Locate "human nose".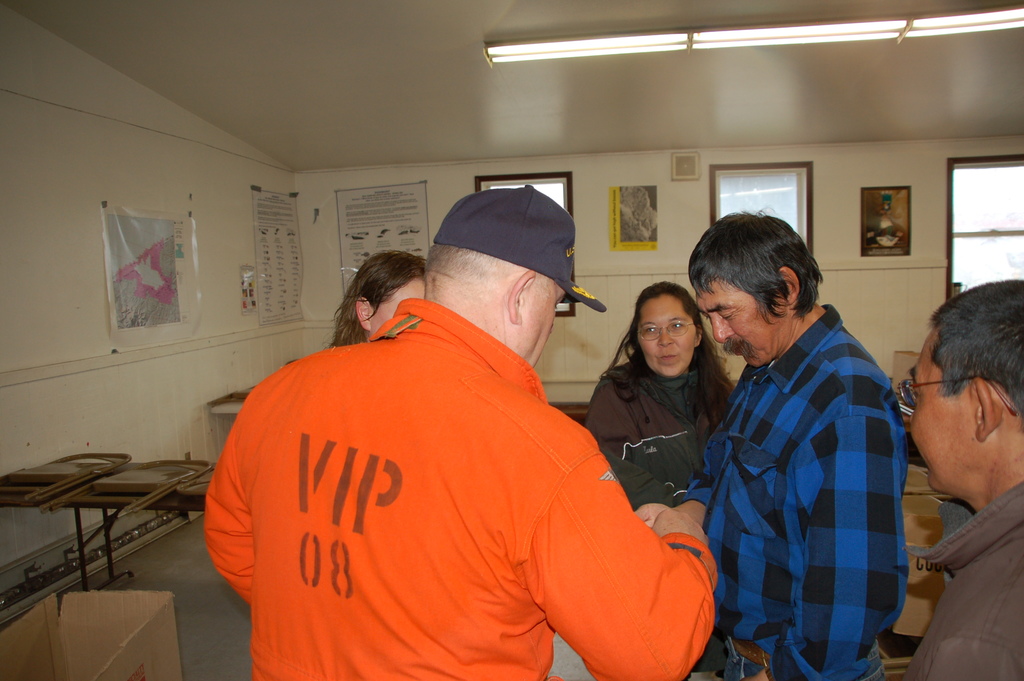
Bounding box: (left=710, top=316, right=736, bottom=347).
